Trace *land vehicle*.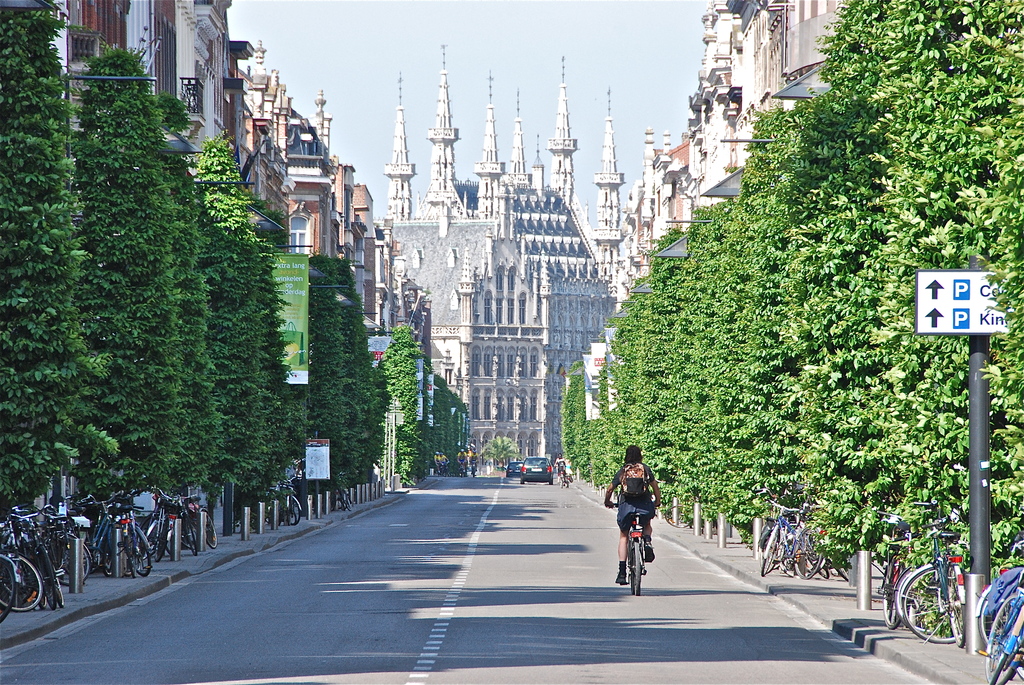
Traced to x1=874 y1=508 x2=918 y2=620.
